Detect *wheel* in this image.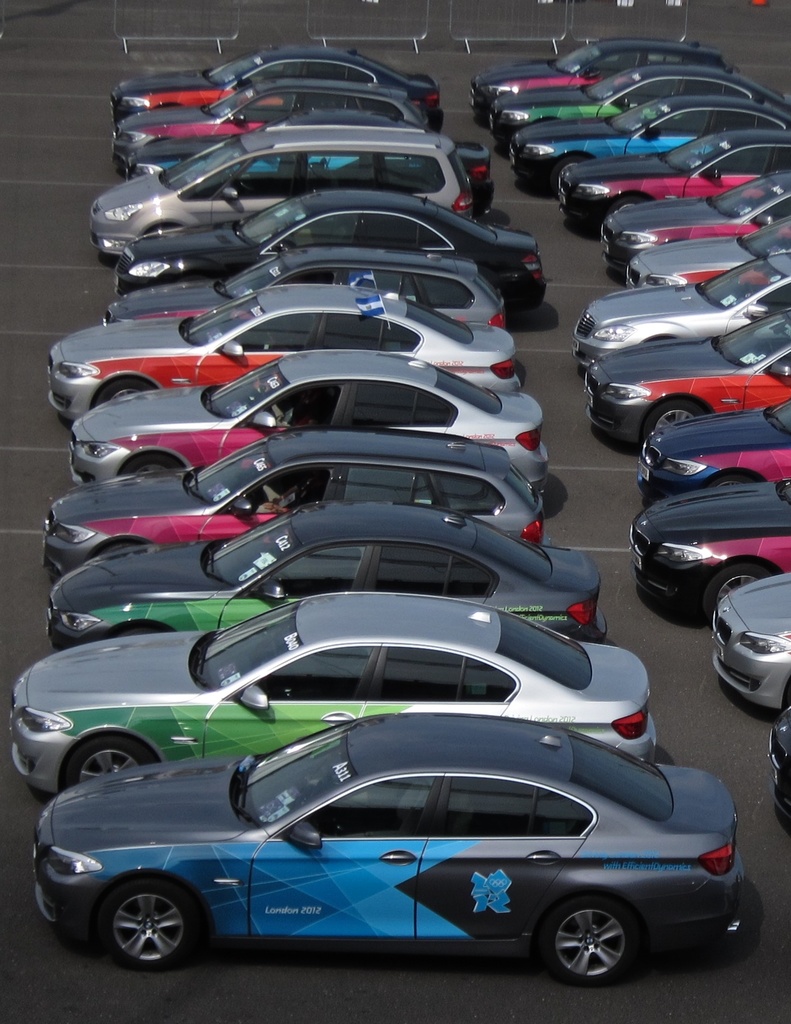
Detection: [left=707, top=472, right=761, bottom=488].
